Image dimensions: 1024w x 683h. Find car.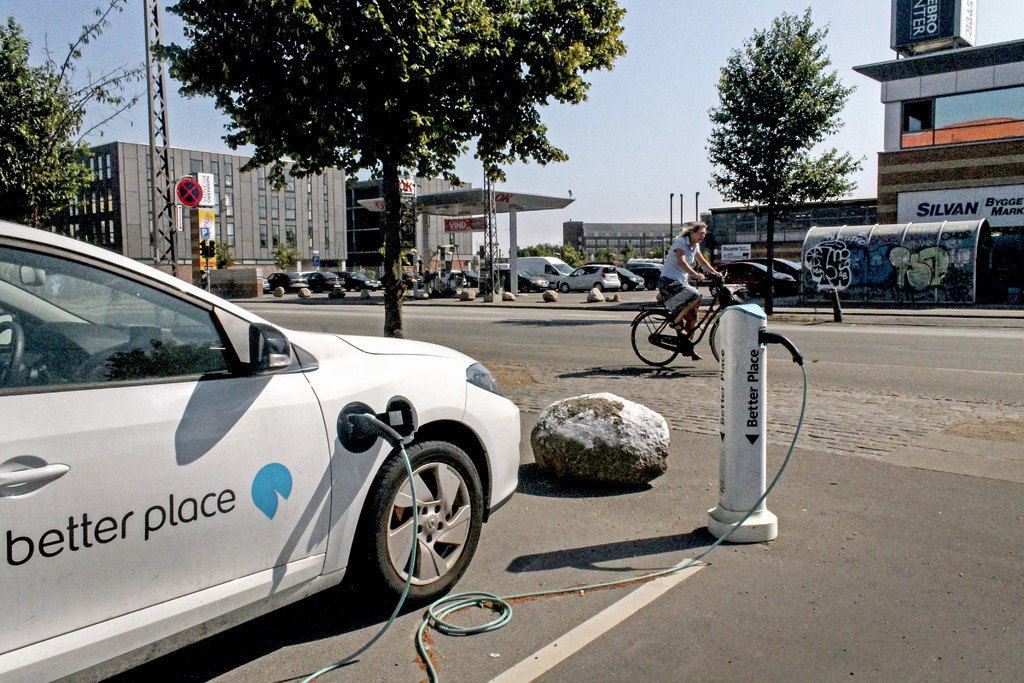
left=632, top=261, right=662, bottom=272.
